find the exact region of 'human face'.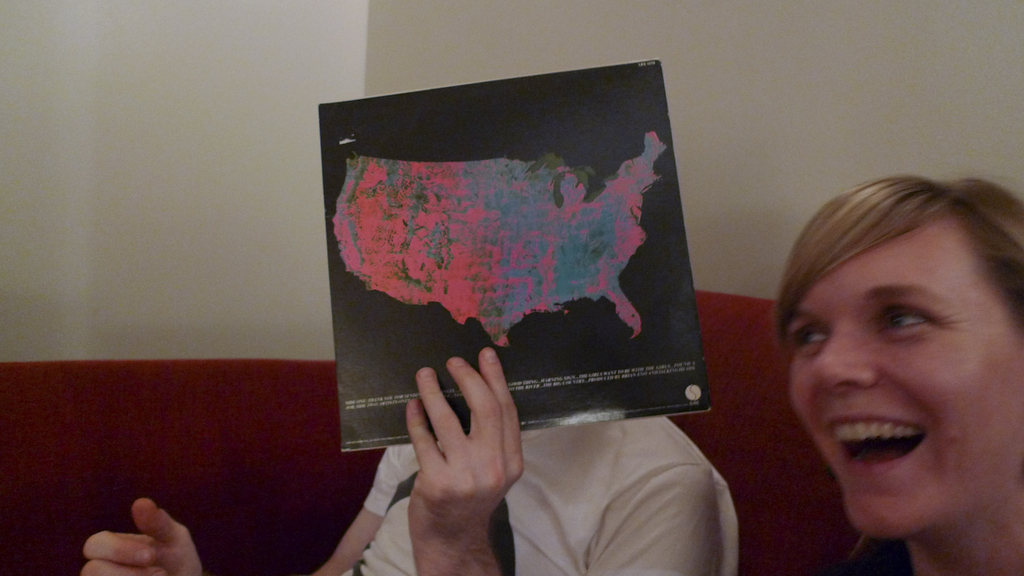
Exact region: bbox=[788, 229, 1023, 534].
